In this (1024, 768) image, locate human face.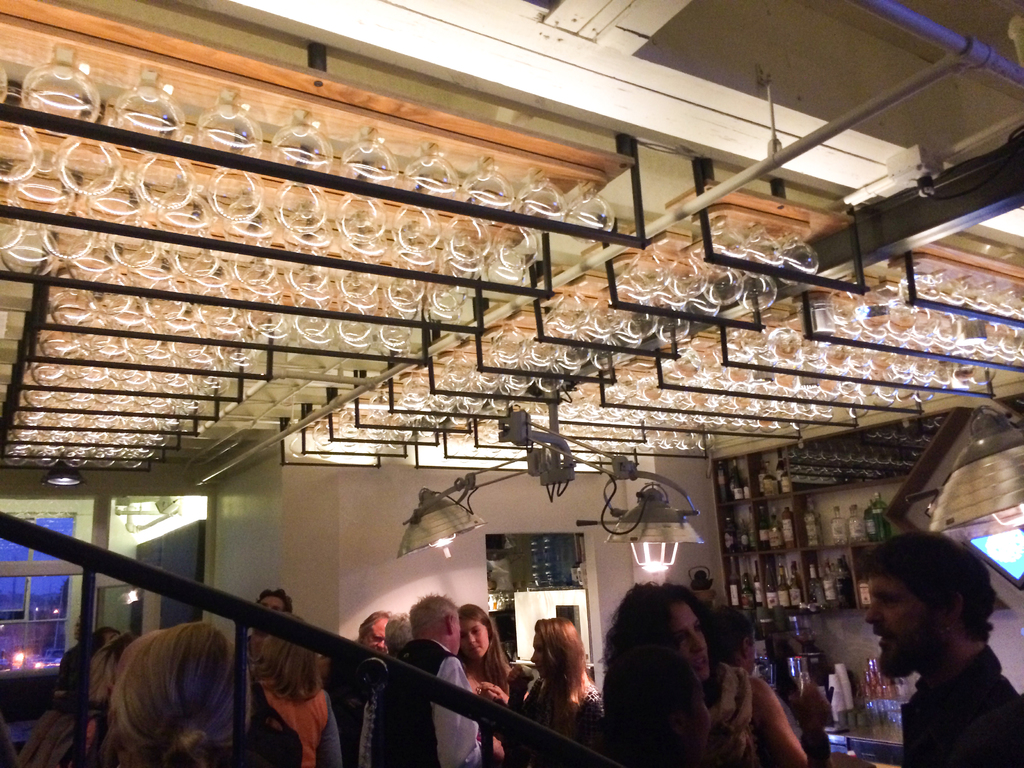
Bounding box: (365, 625, 388, 650).
